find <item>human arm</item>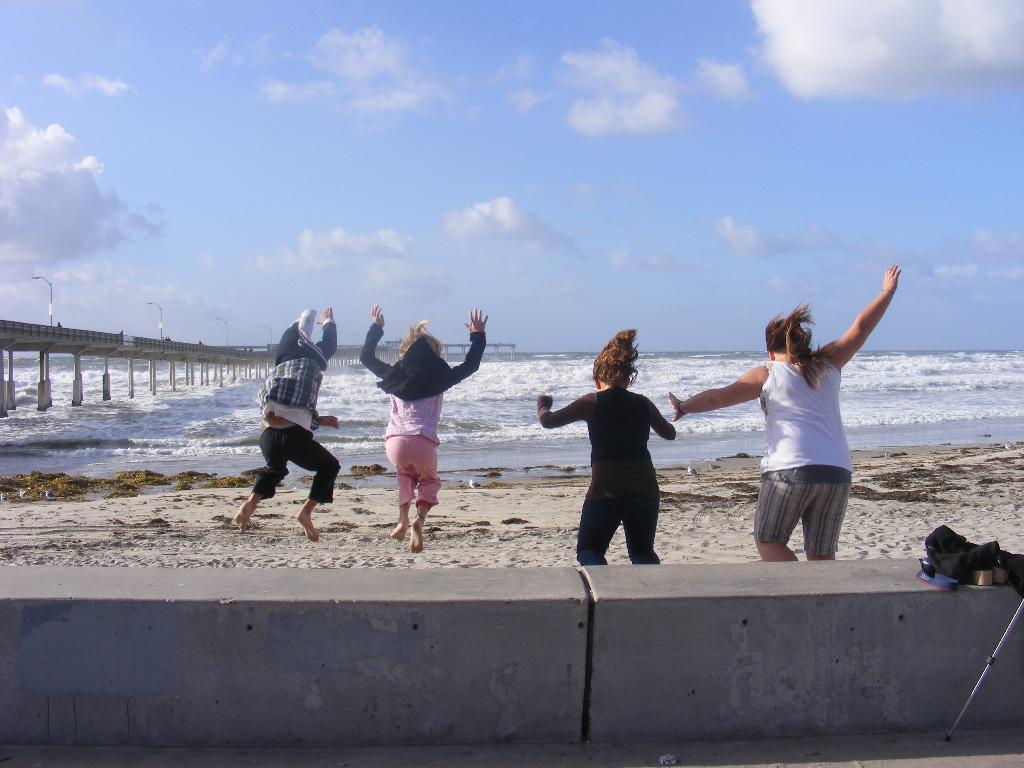
bbox(357, 297, 399, 396)
